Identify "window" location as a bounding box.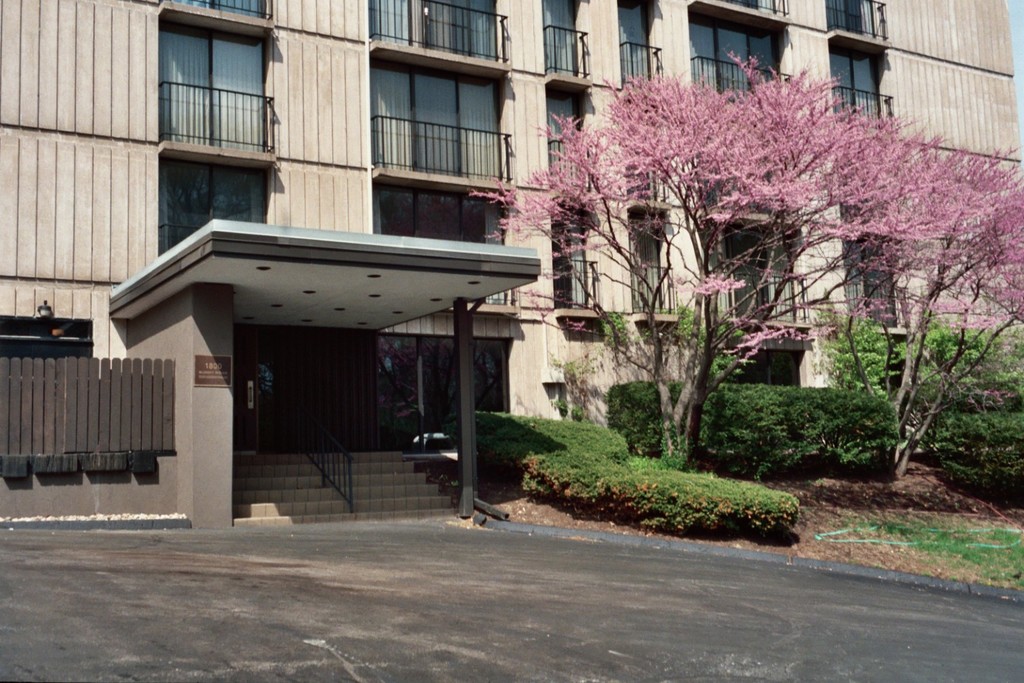
<box>156,157,264,251</box>.
